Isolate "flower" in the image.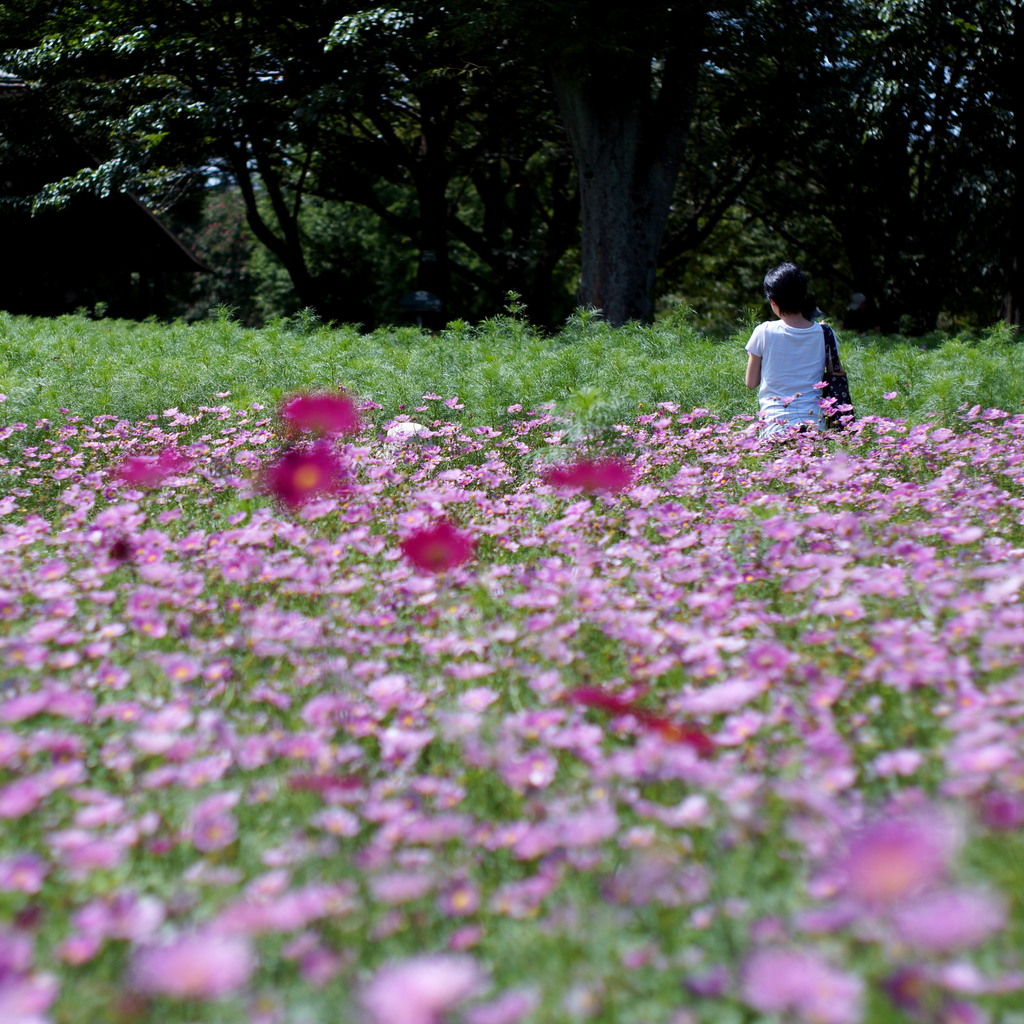
Isolated region: (left=547, top=457, right=637, bottom=504).
